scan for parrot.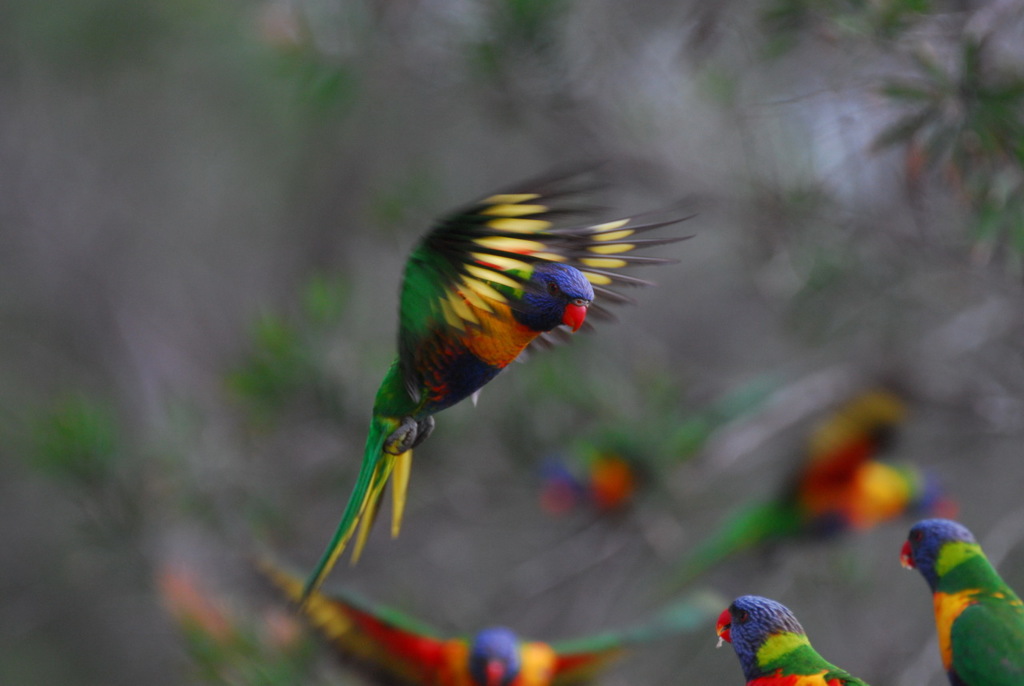
Scan result: BBox(302, 182, 710, 616).
